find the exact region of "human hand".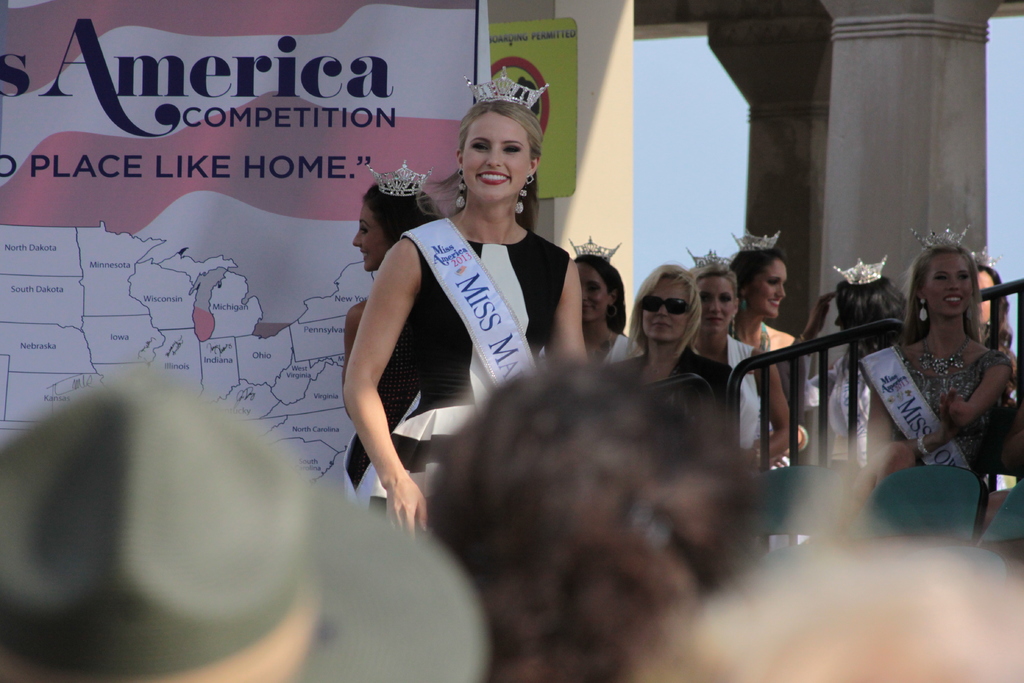
Exact region: 735, 445, 753, 470.
